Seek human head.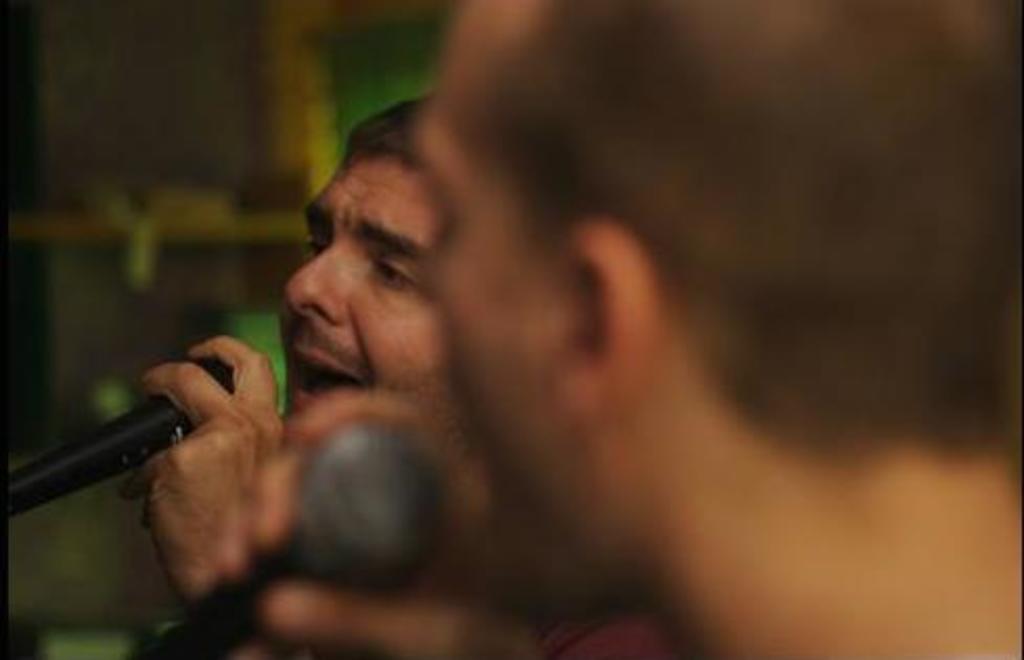
detection(239, 119, 452, 411).
